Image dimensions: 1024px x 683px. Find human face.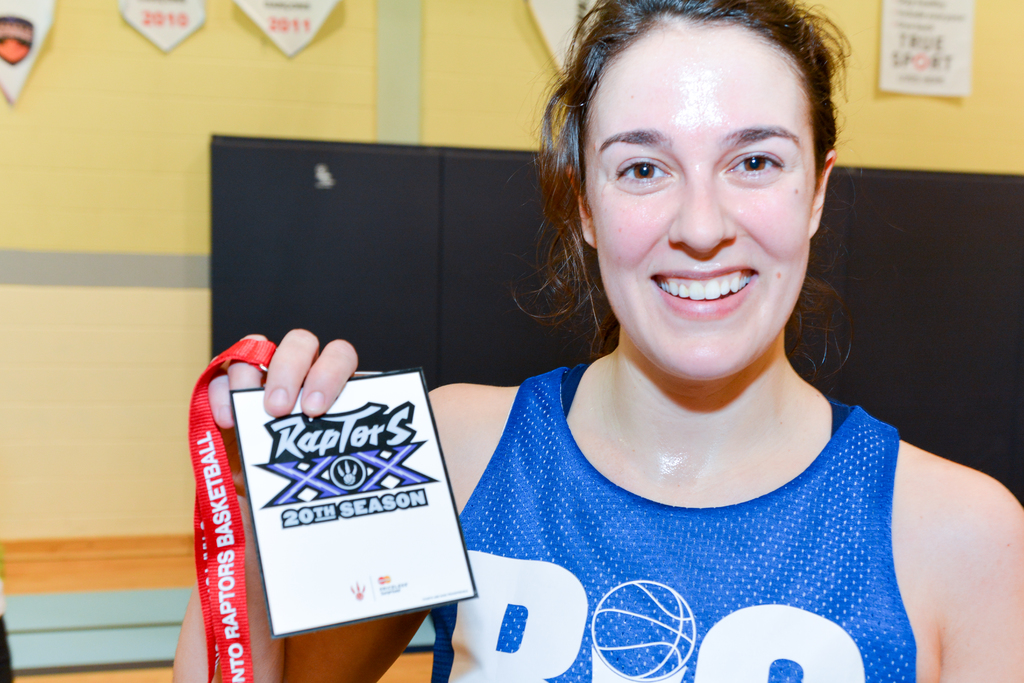
locate(582, 22, 819, 383).
